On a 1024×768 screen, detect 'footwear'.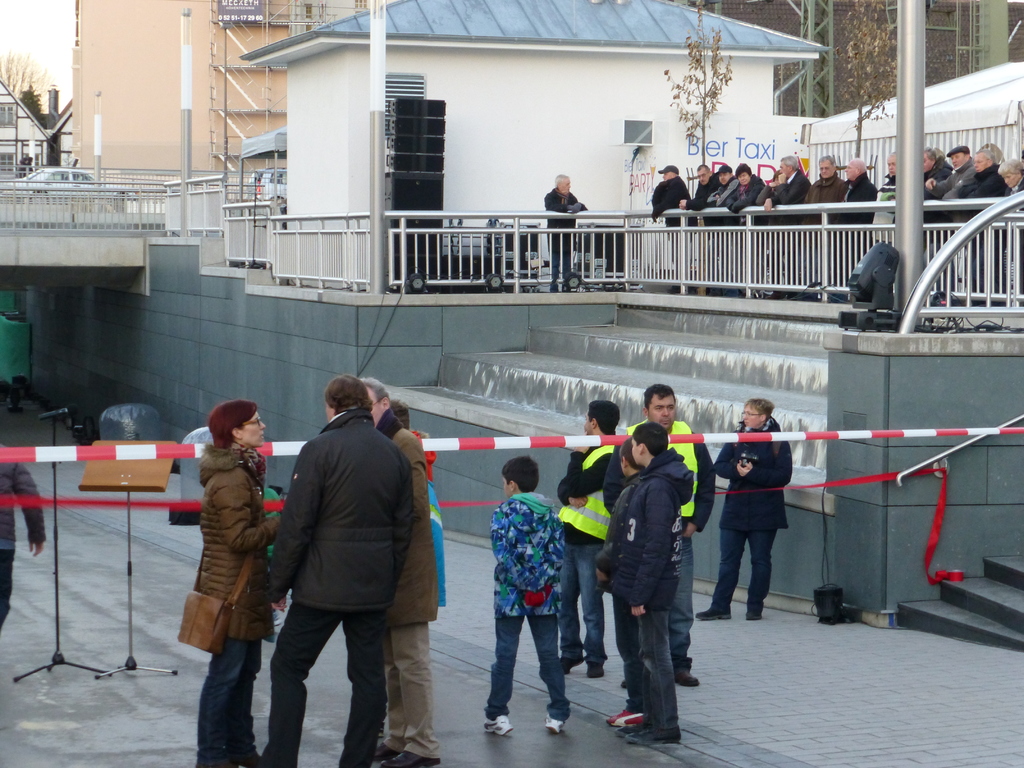
<box>485,708,510,734</box>.
